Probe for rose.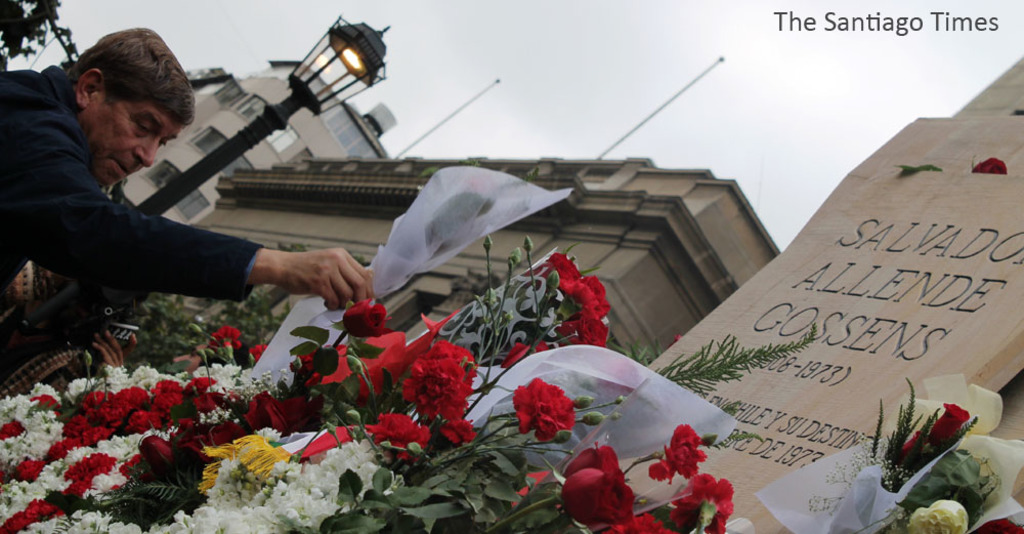
Probe result: box=[903, 432, 927, 461].
